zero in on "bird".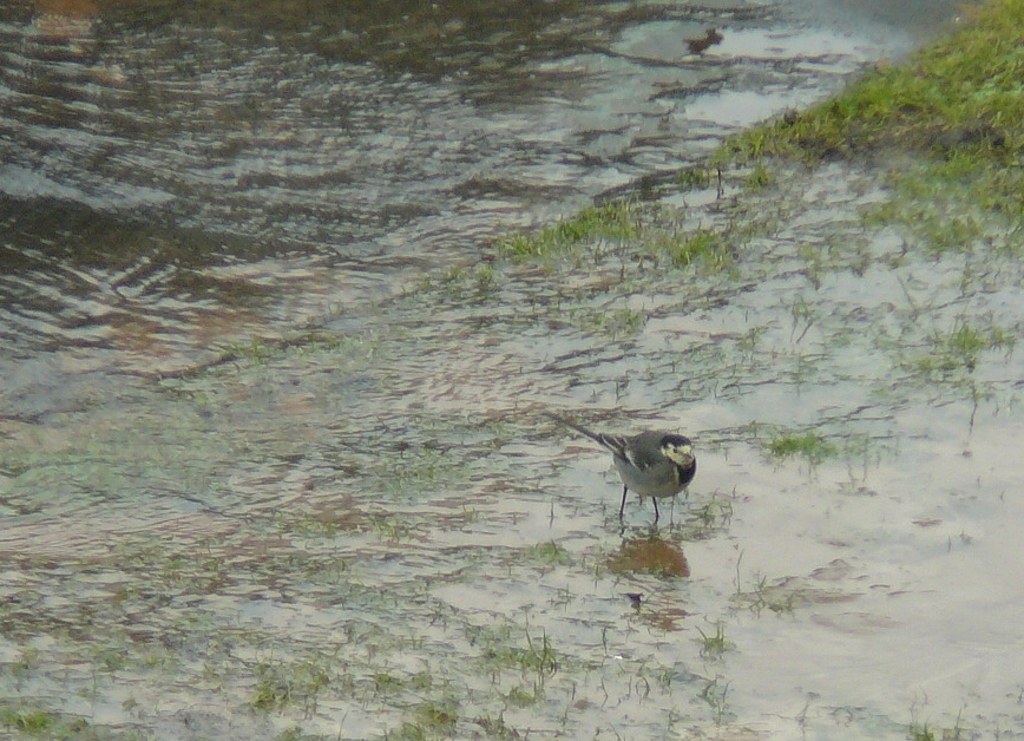
Zeroed in: 569:420:709:523.
